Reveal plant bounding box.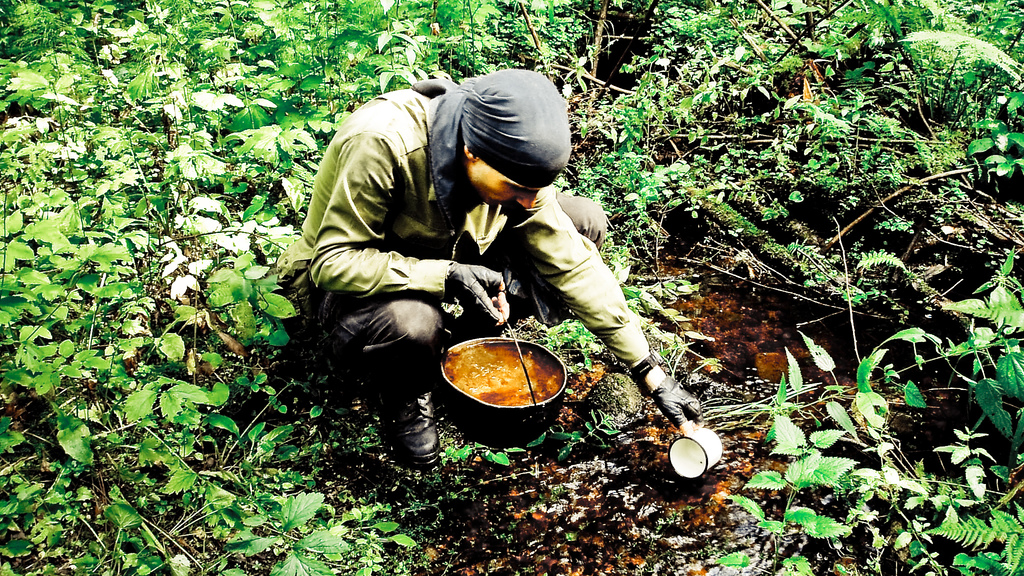
Revealed: detection(713, 343, 854, 572).
